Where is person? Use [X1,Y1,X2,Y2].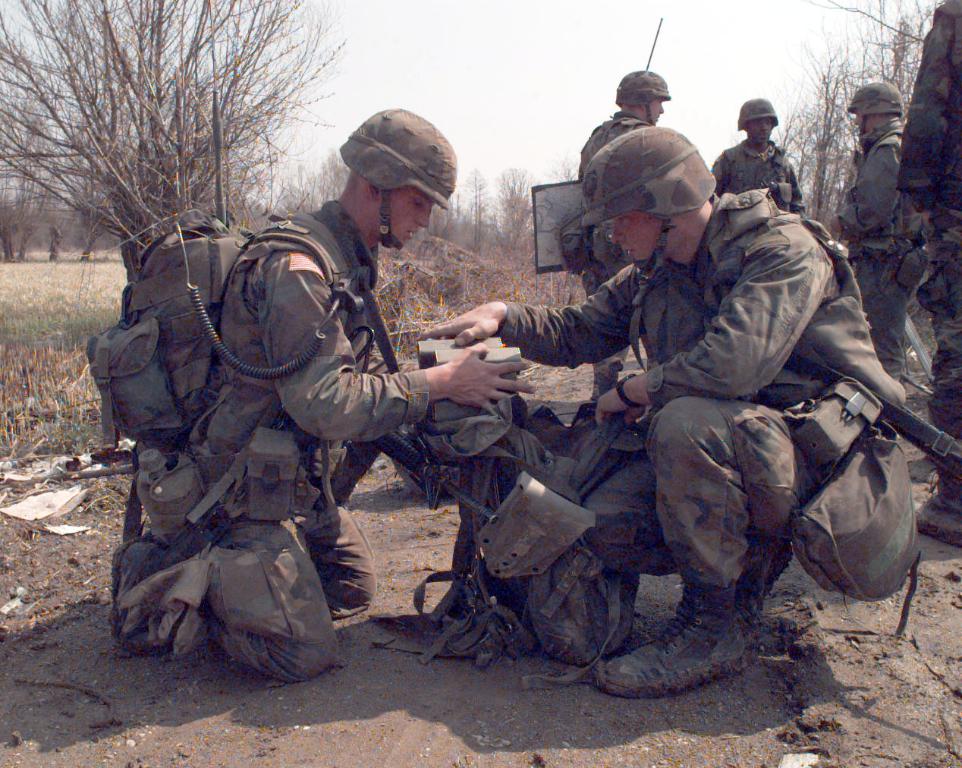
[713,98,805,215].
